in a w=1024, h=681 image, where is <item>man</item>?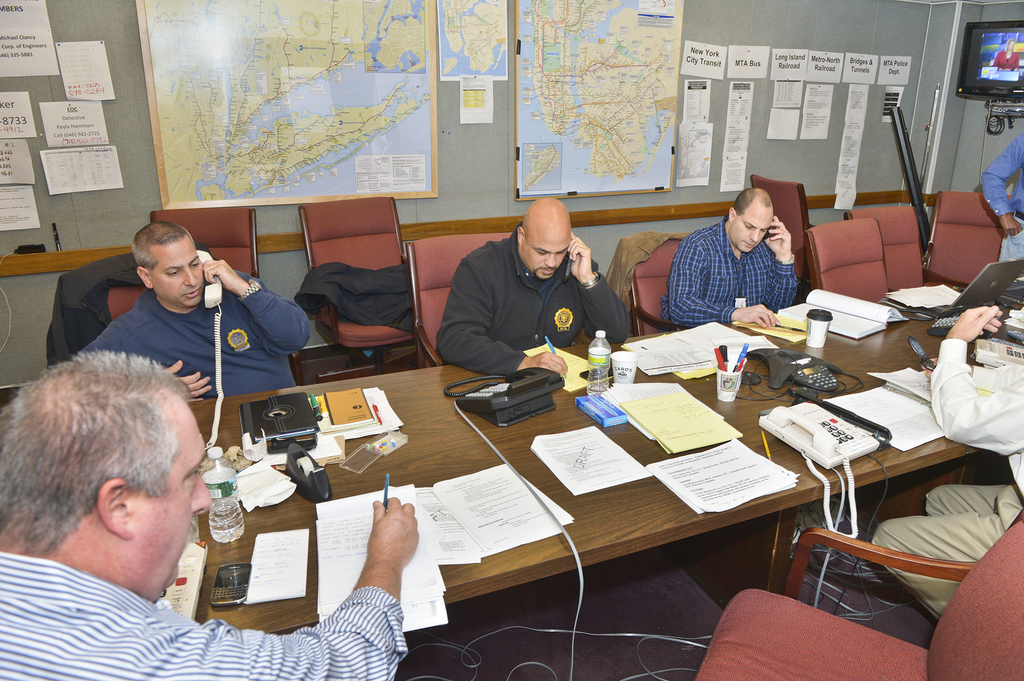
(left=0, top=353, right=420, bottom=680).
